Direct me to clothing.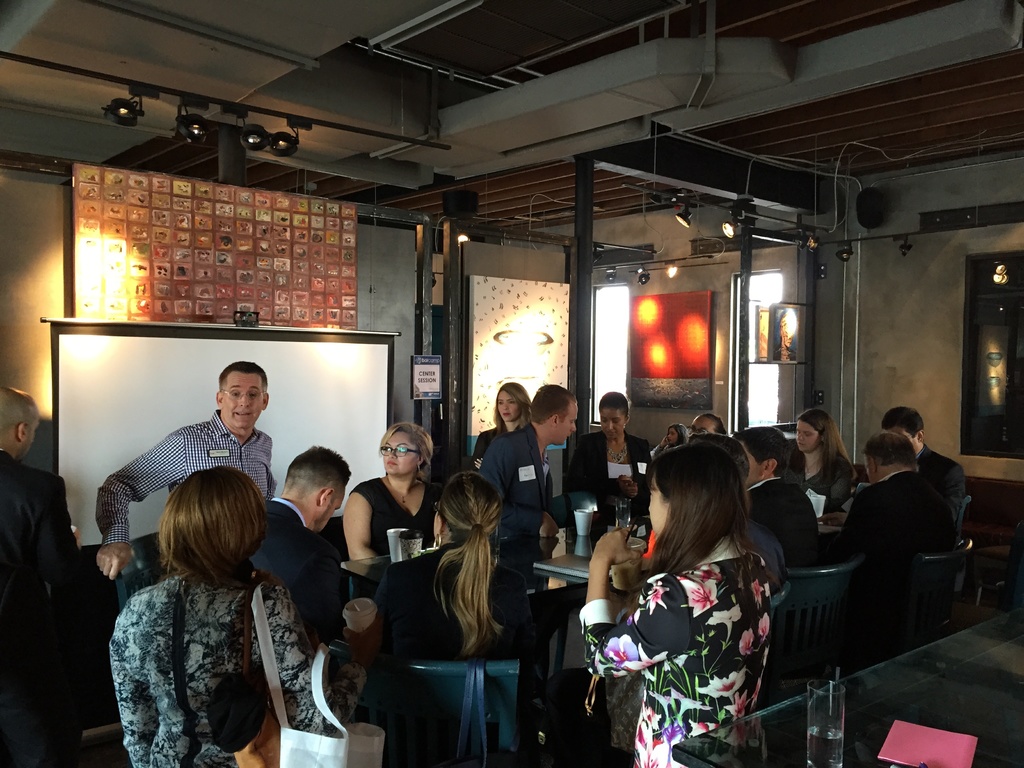
Direction: (115,557,363,767).
